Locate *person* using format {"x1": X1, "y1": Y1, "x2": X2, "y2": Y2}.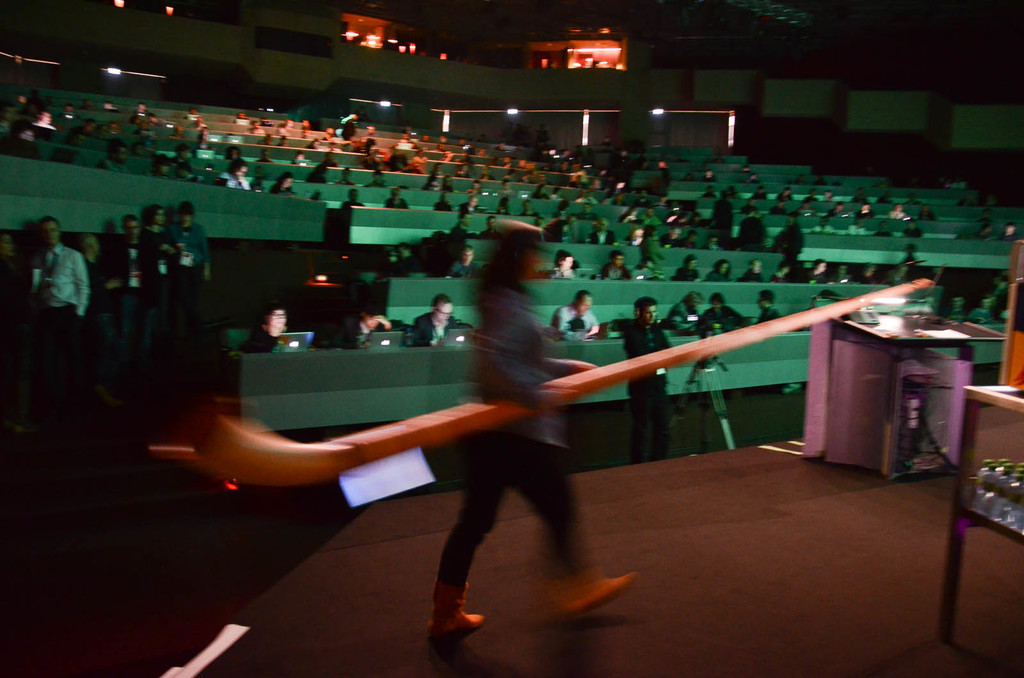
{"x1": 602, "y1": 254, "x2": 635, "y2": 281}.
